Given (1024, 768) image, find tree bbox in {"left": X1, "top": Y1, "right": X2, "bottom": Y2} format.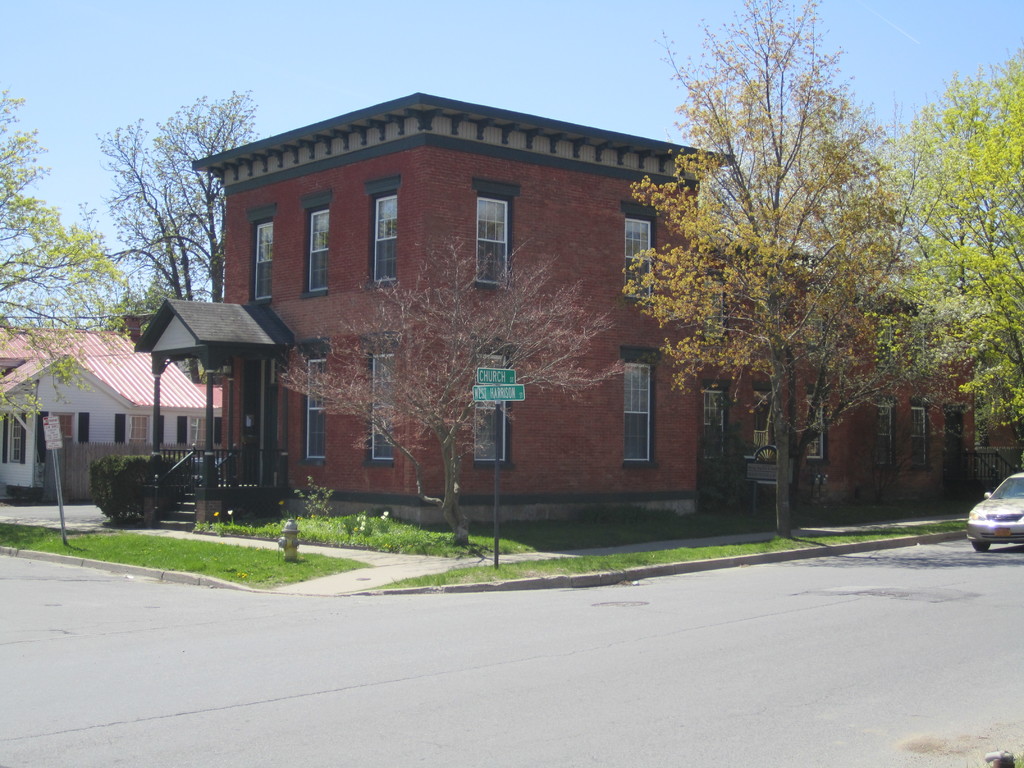
{"left": 69, "top": 85, "right": 269, "bottom": 383}.
